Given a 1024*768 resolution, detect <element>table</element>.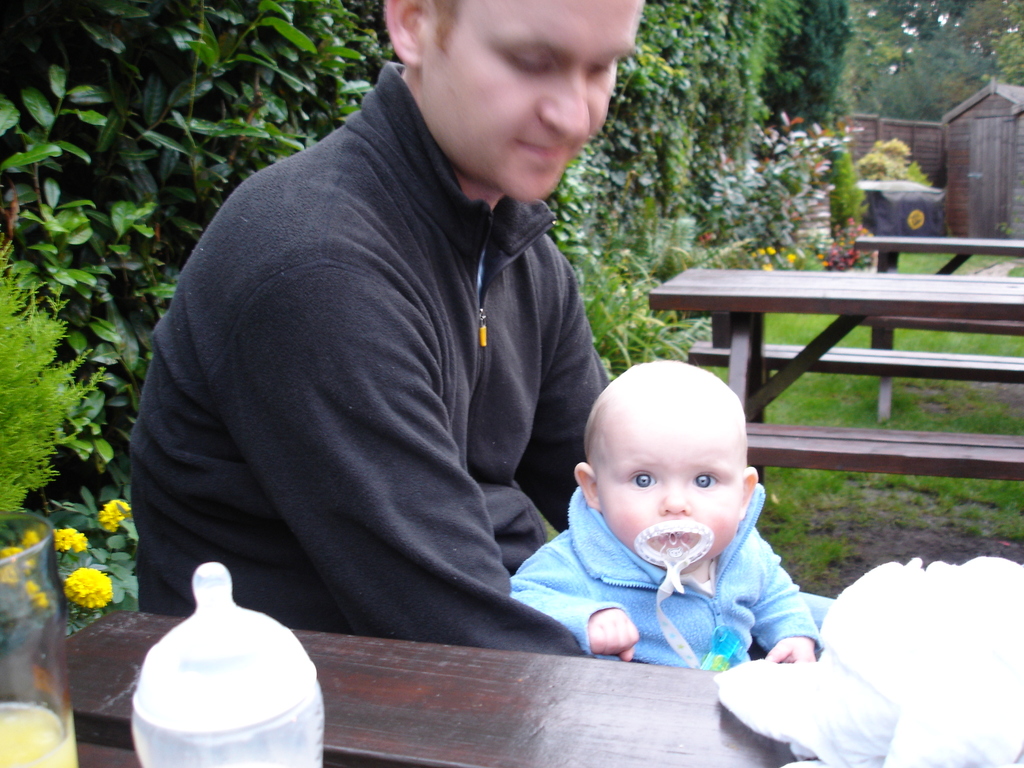
<bbox>650, 266, 1023, 516</bbox>.
